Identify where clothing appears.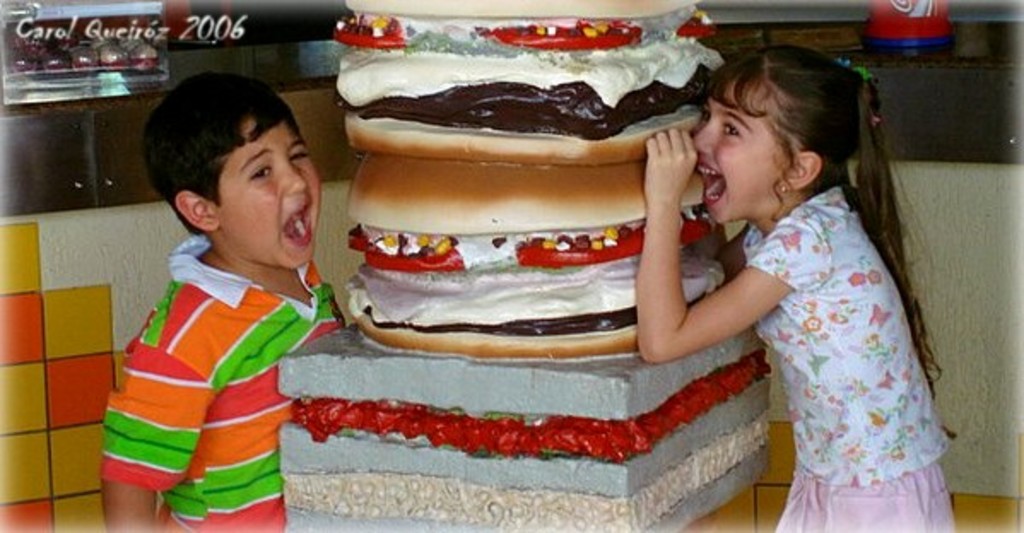
Appears at [99,191,330,528].
